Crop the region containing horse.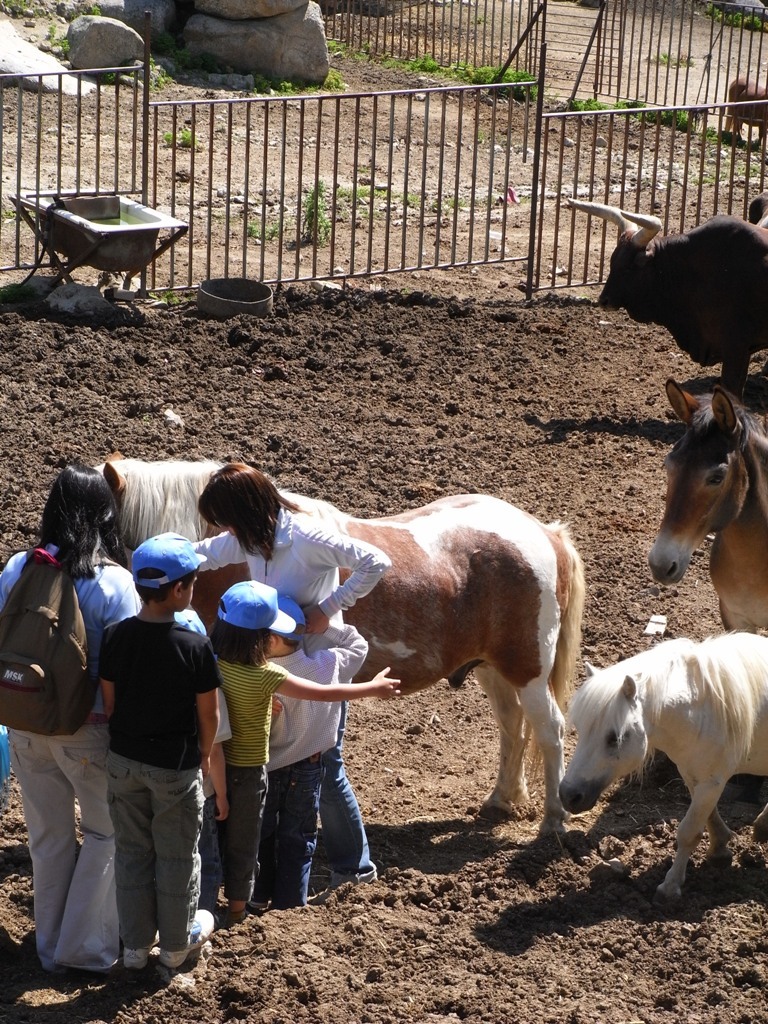
Crop region: bbox(645, 372, 767, 634).
